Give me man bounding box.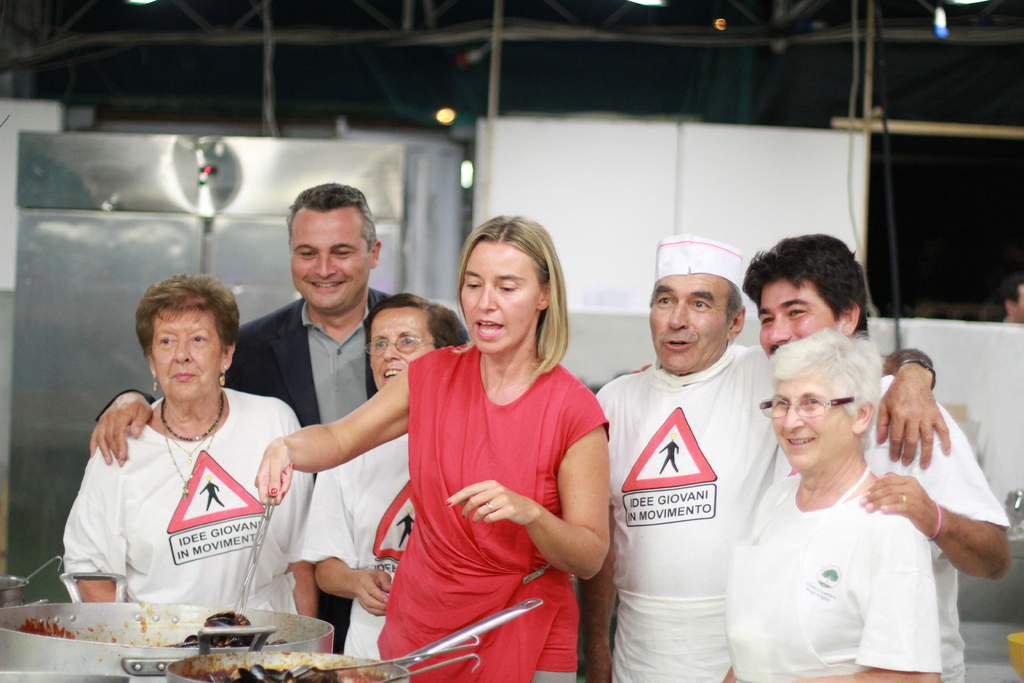
select_region(740, 232, 1012, 682).
